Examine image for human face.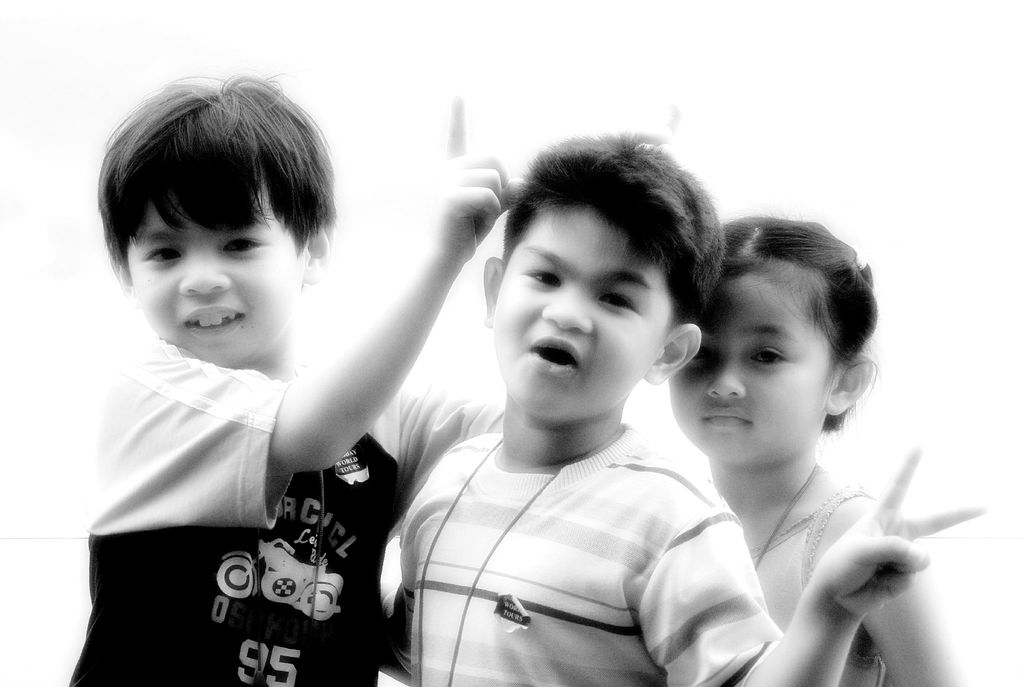
Examination result: region(124, 182, 303, 363).
